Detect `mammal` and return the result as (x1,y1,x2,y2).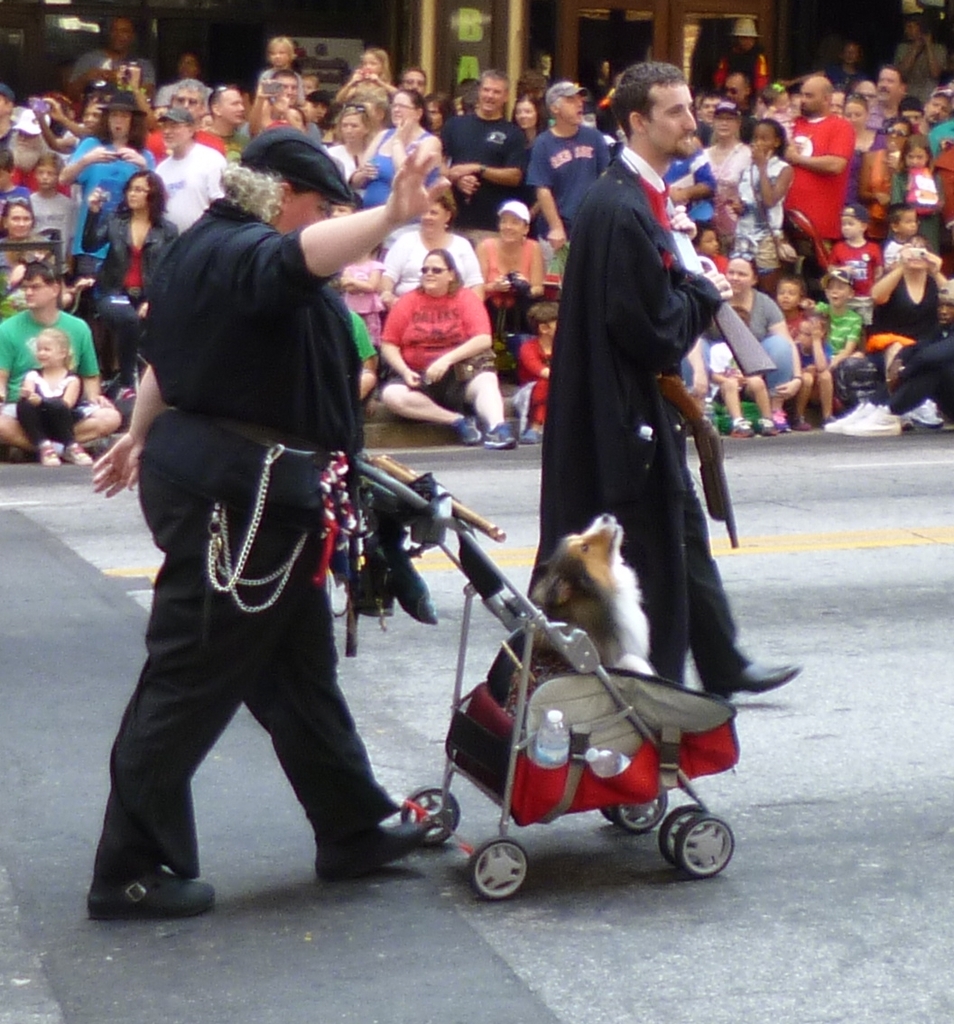
(526,57,794,703).
